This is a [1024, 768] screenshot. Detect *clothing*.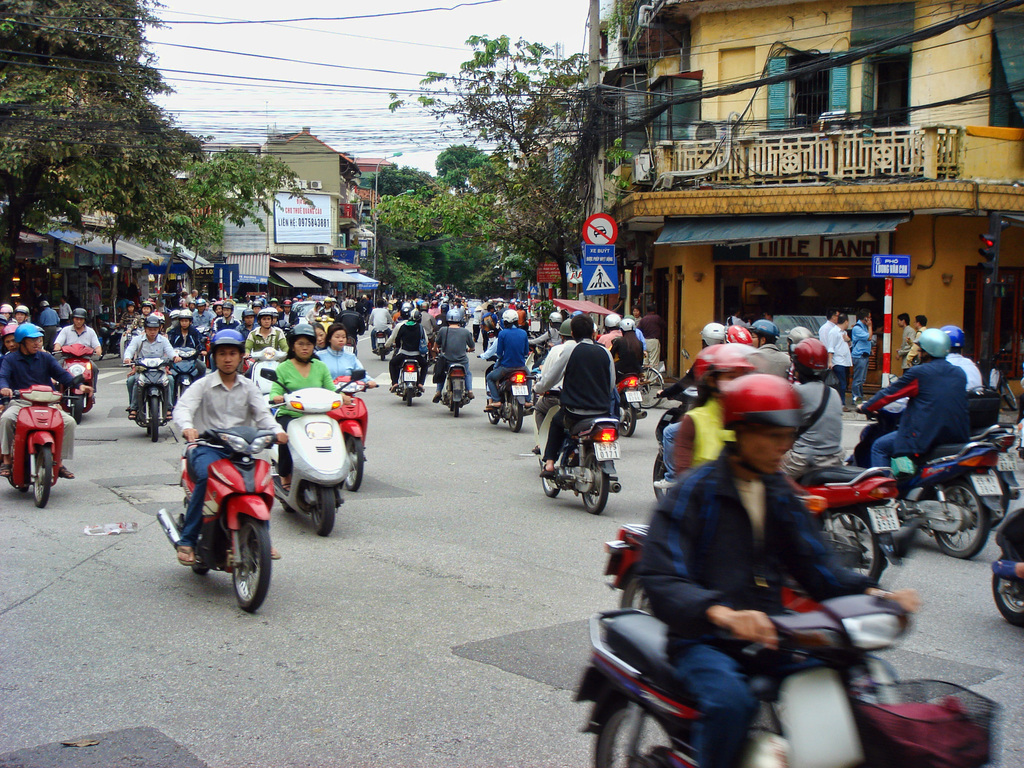
(left=484, top=322, right=534, bottom=401).
